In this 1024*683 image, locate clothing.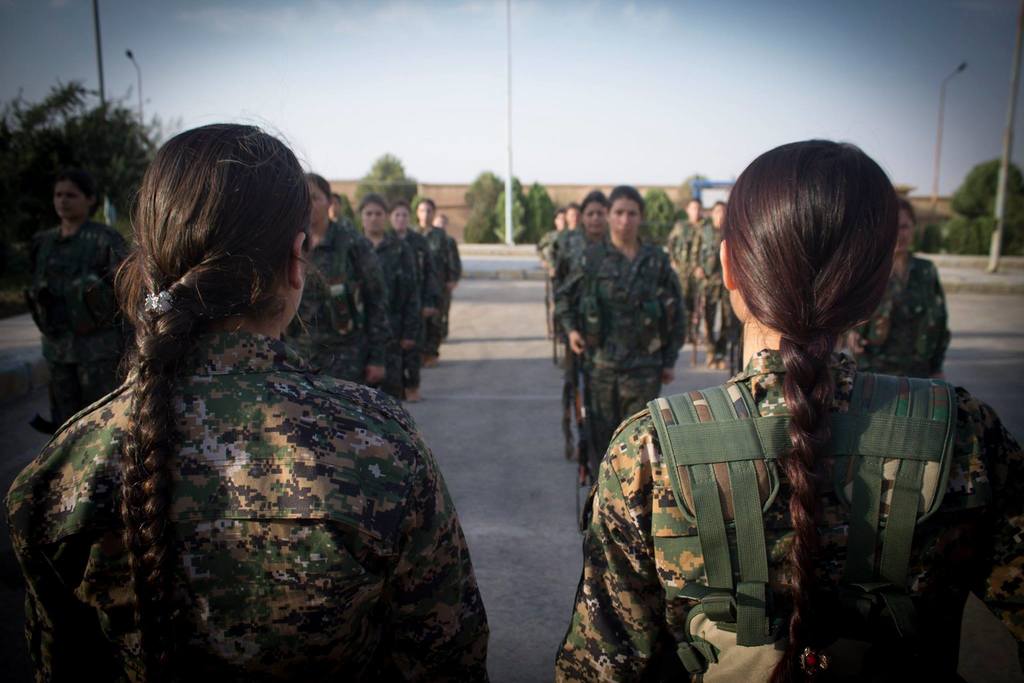
Bounding box: 426/226/452/359.
